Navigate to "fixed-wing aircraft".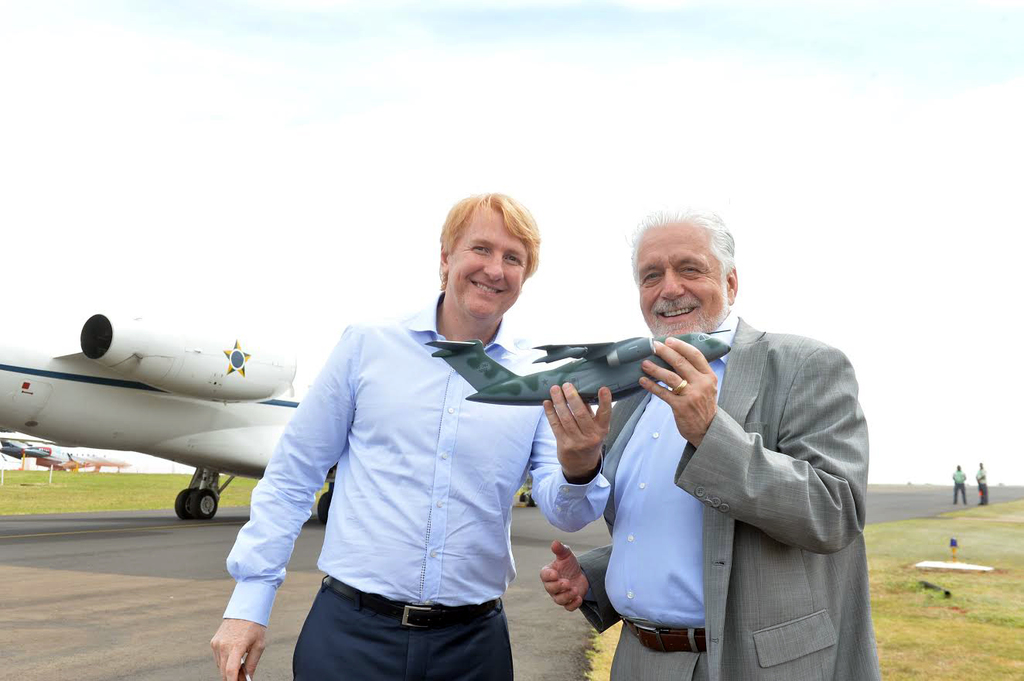
Navigation target: 0,436,126,470.
